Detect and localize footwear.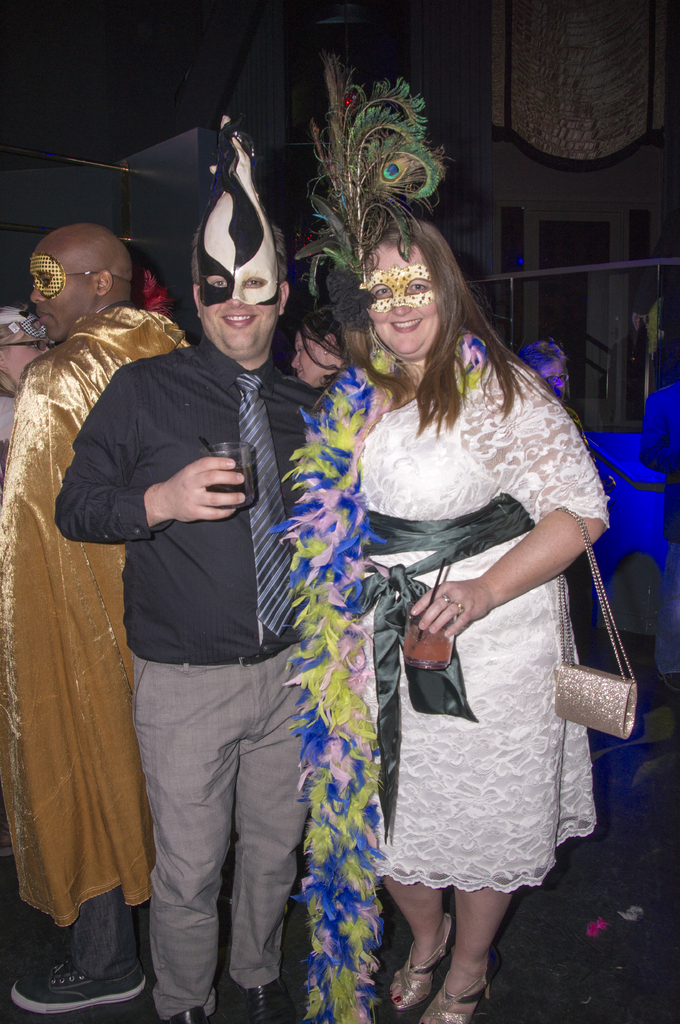
Localized at x1=393, y1=906, x2=452, y2=1007.
